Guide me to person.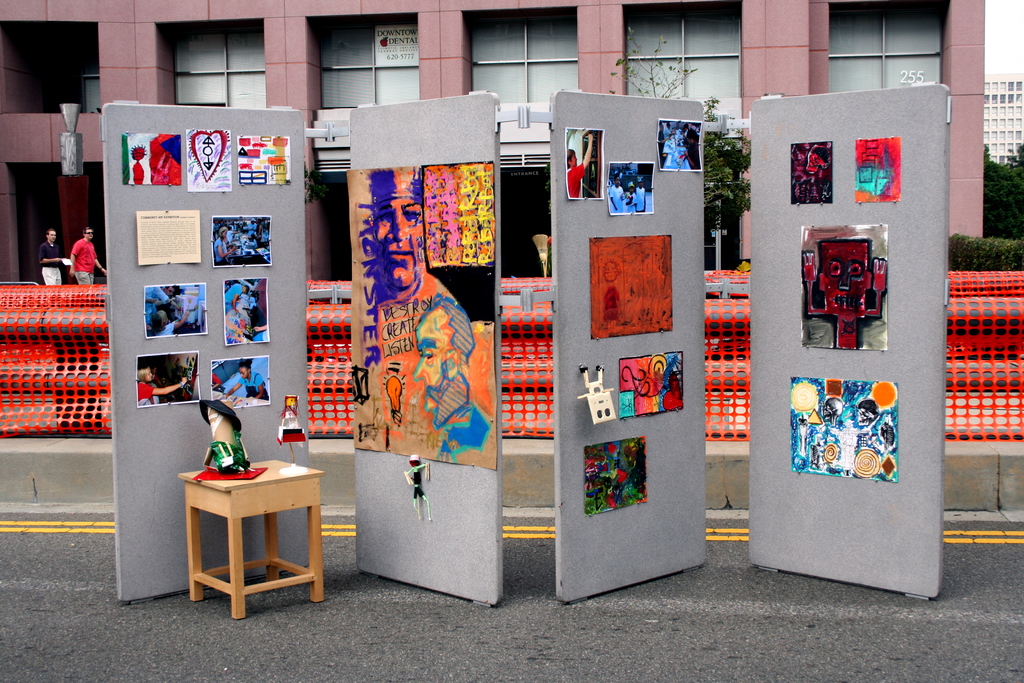
Guidance: BBox(222, 365, 268, 403).
